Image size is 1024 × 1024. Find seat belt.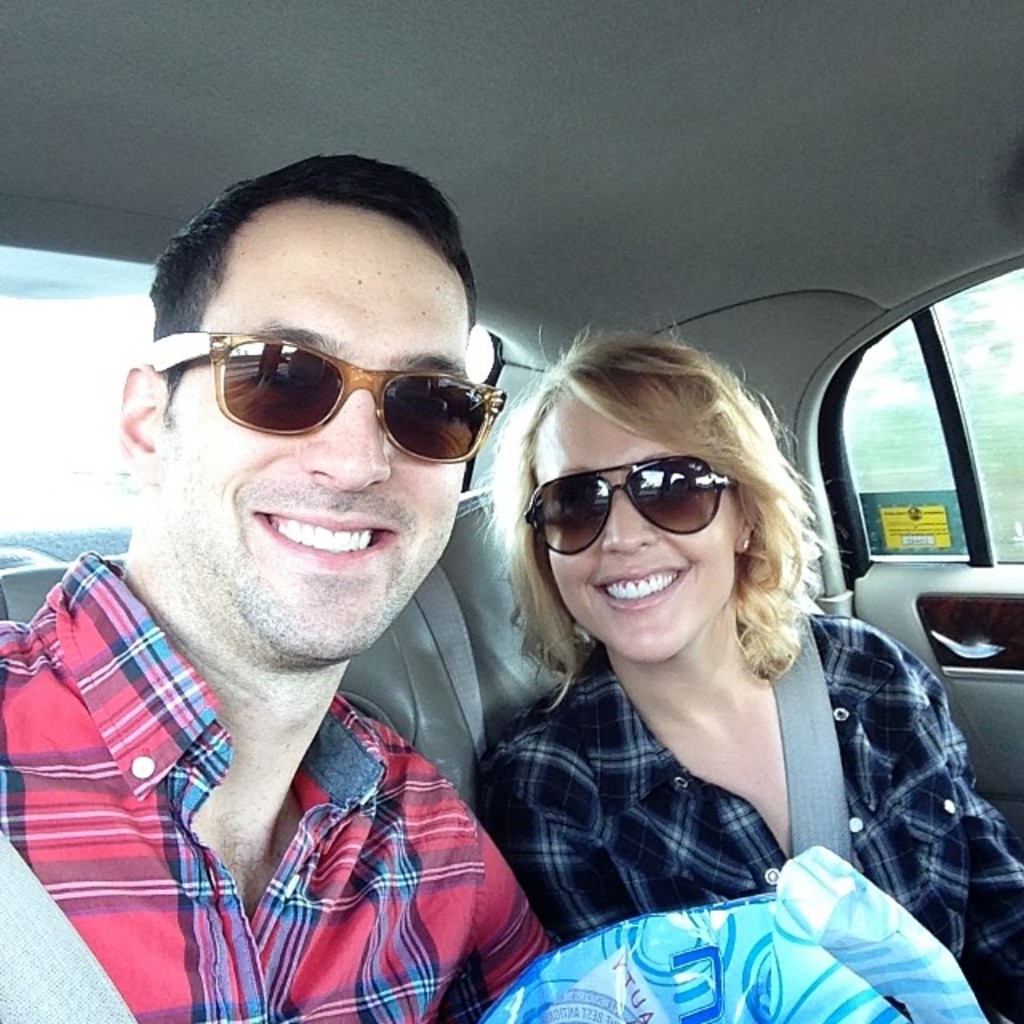
select_region(0, 827, 136, 1022).
